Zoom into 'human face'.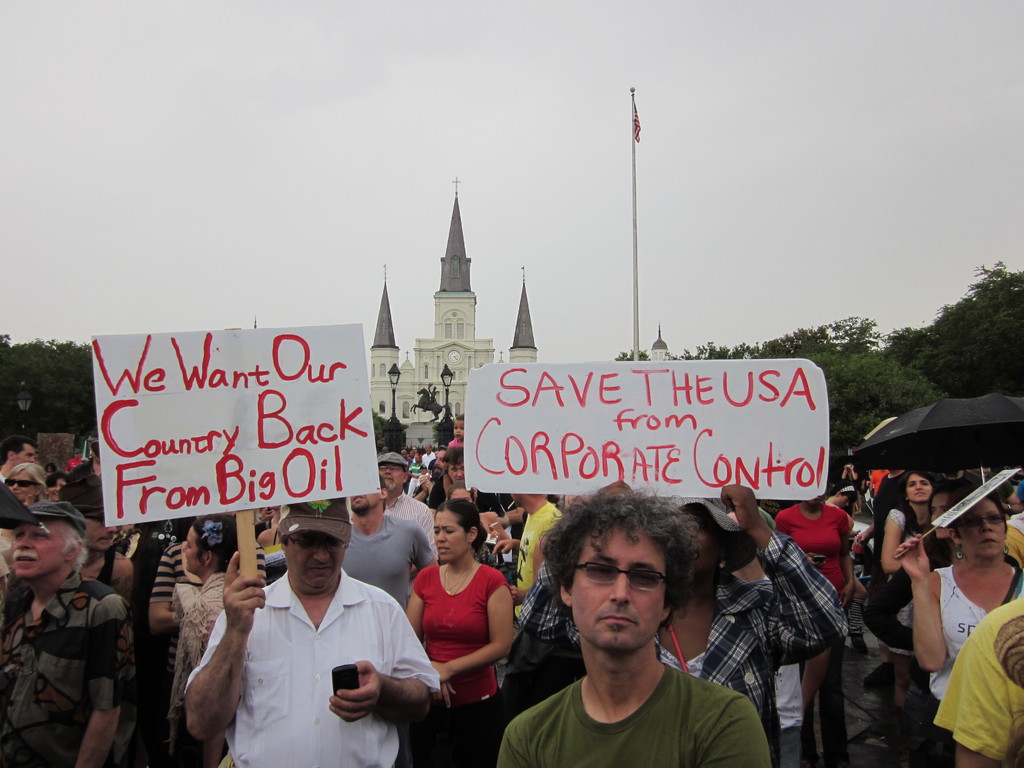
Zoom target: <region>13, 444, 36, 467</region>.
